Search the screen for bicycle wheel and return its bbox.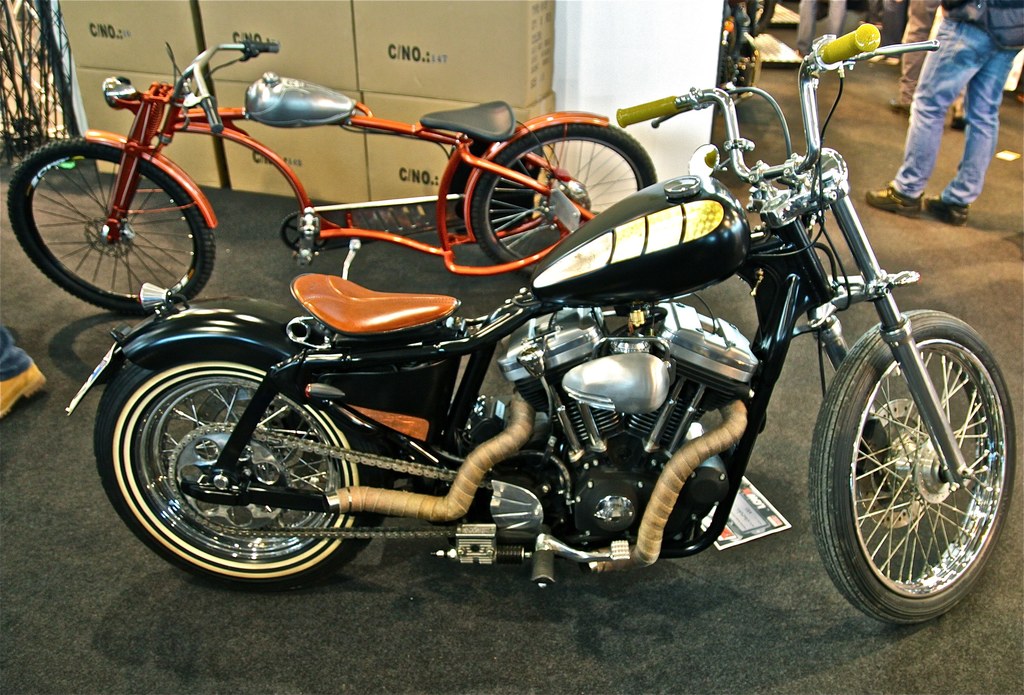
Found: locate(26, 134, 206, 317).
